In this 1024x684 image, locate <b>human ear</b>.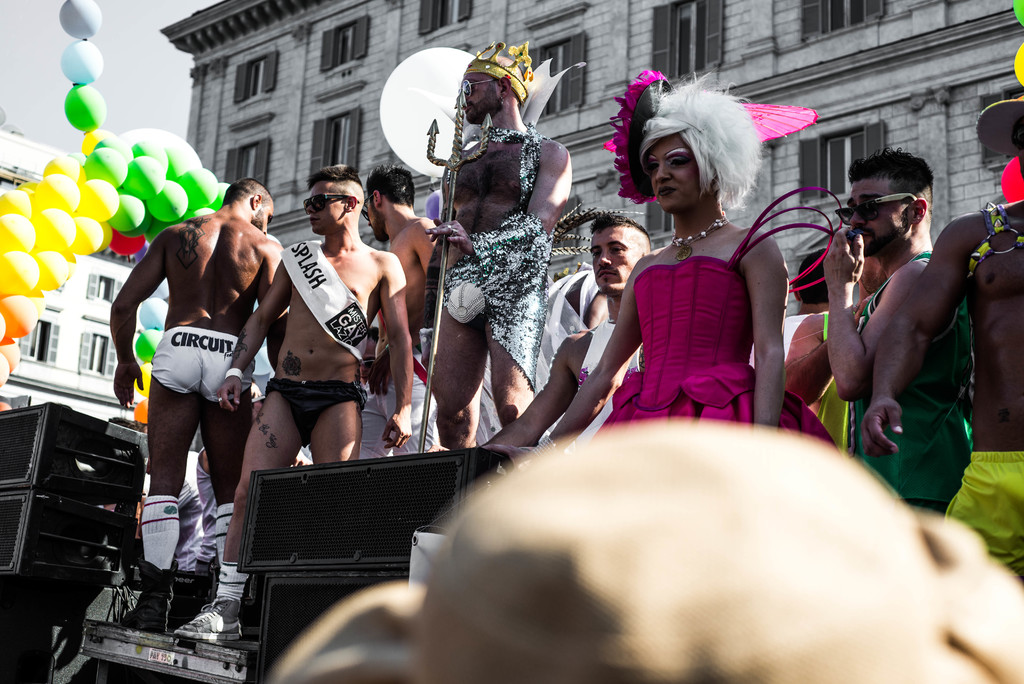
Bounding box: {"x1": 909, "y1": 197, "x2": 925, "y2": 224}.
